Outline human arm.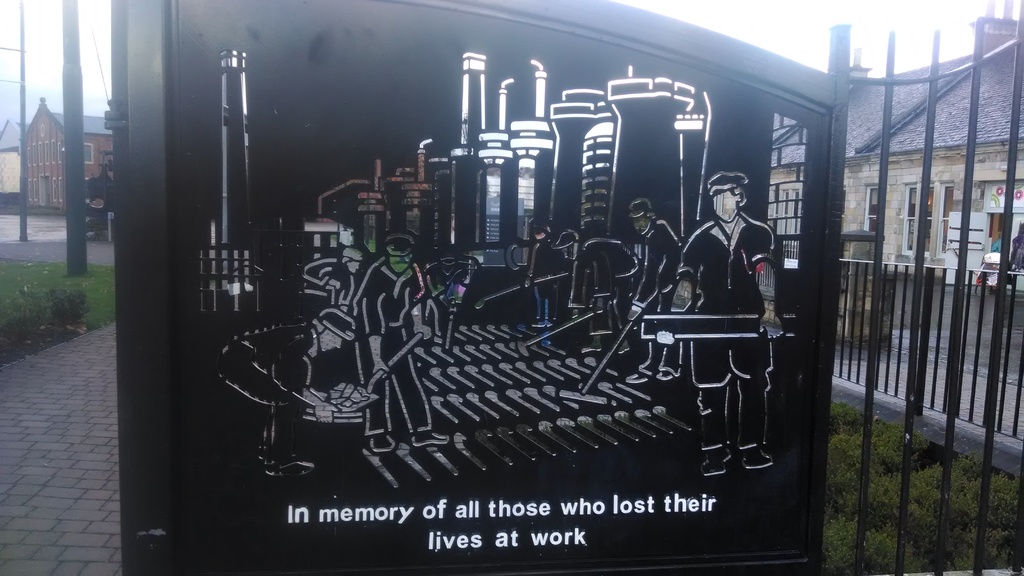
Outline: crop(430, 266, 452, 310).
